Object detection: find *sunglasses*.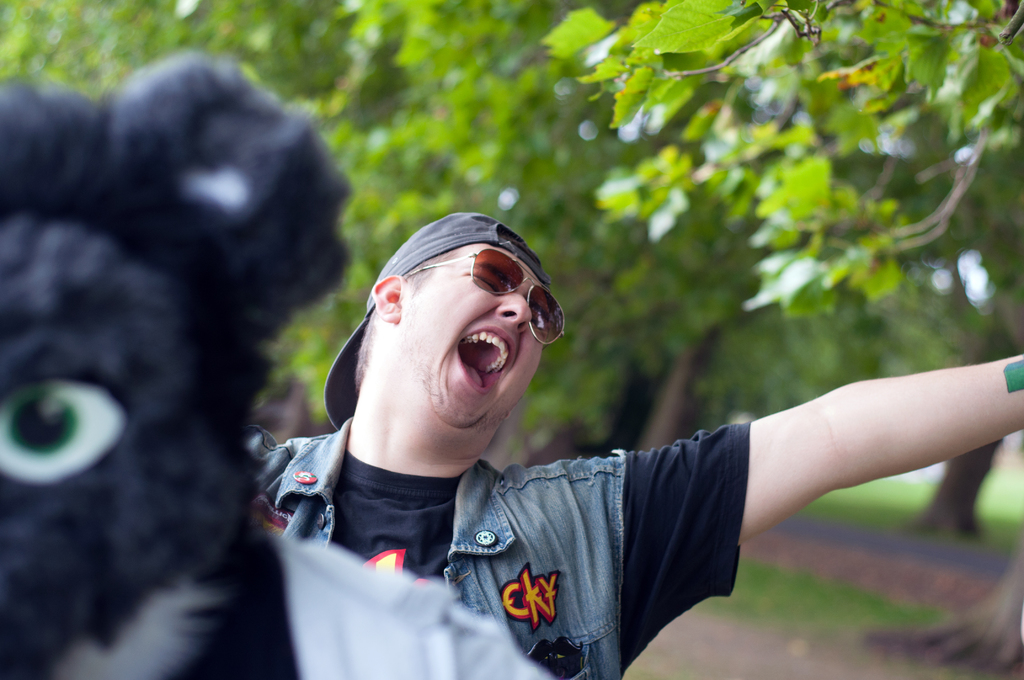
397,245,570,364.
